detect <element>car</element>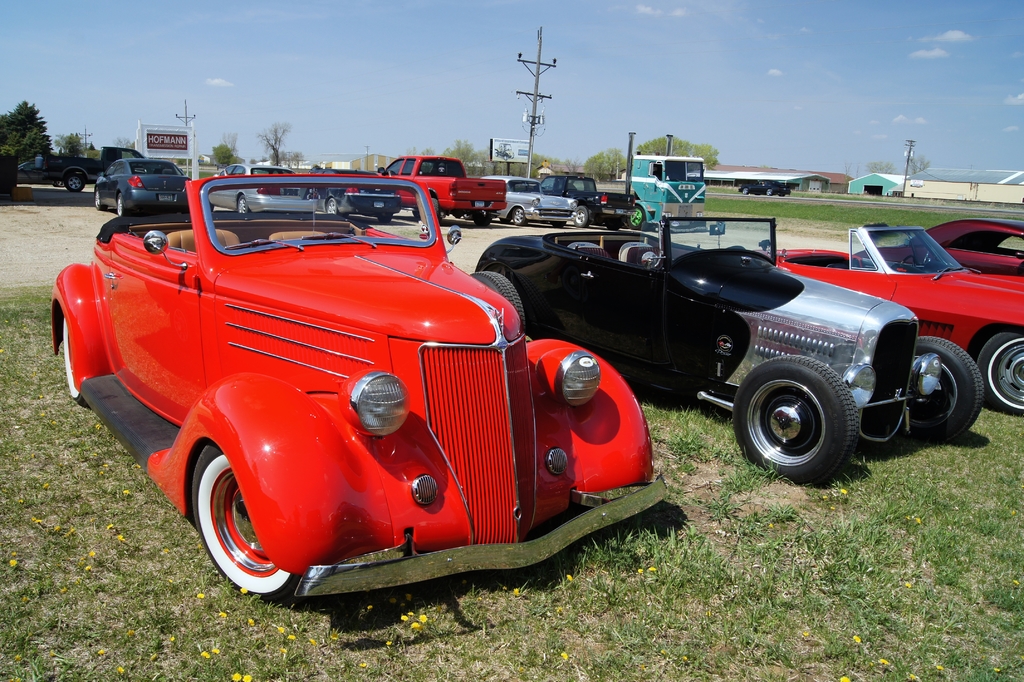
[477, 174, 579, 222]
